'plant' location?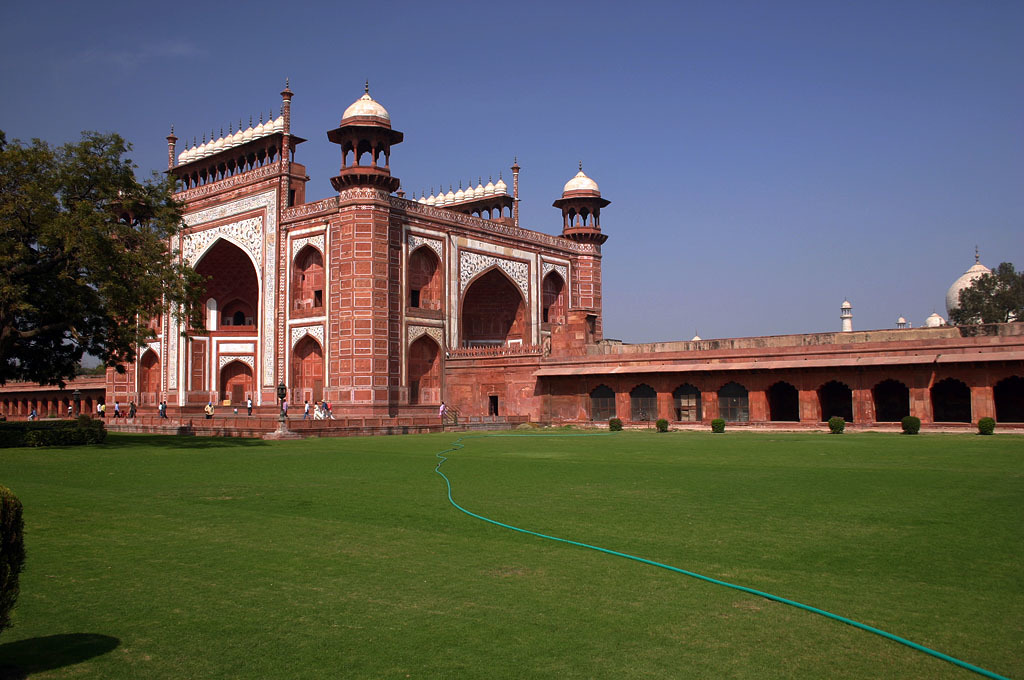
locate(712, 413, 725, 430)
